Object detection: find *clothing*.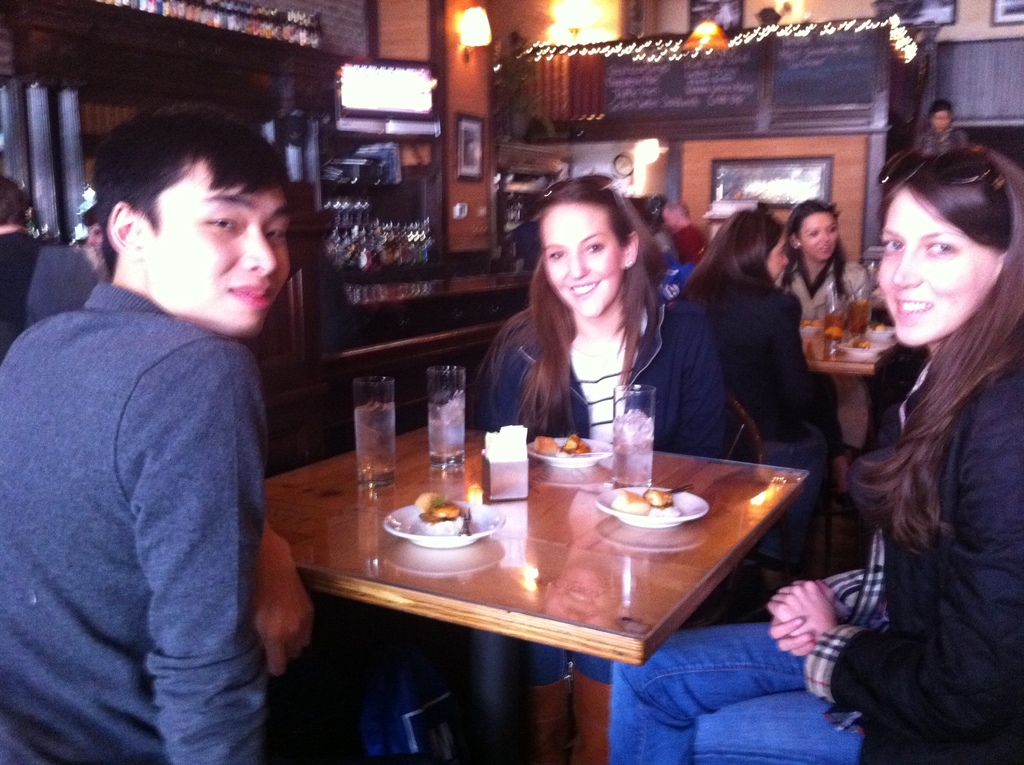
x1=0 y1=229 x2=37 y2=351.
